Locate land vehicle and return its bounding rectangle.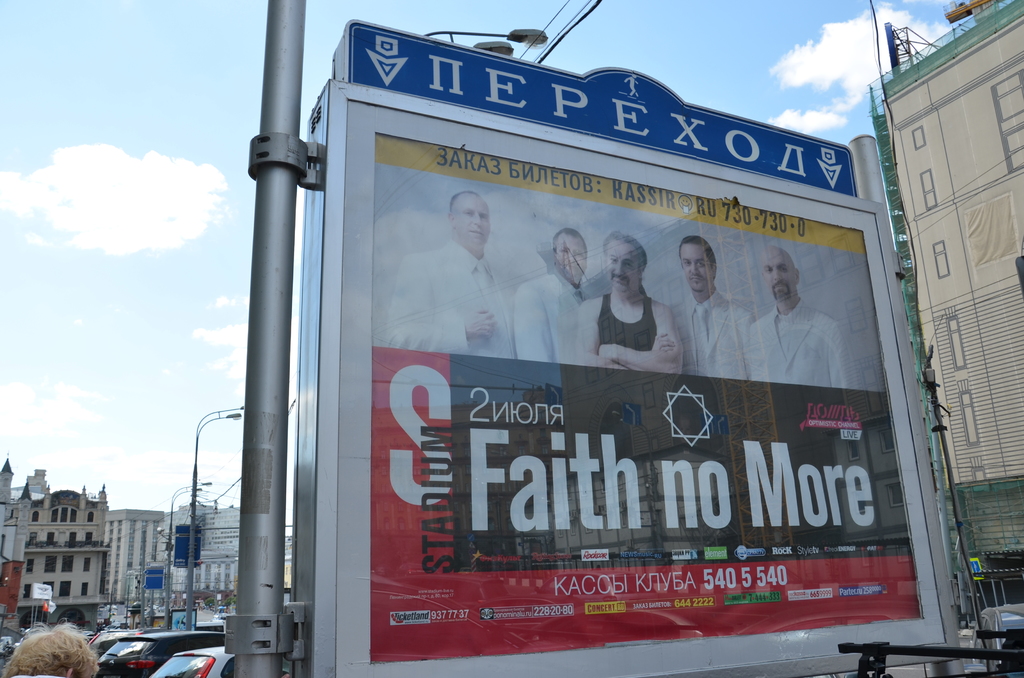
detection(79, 630, 119, 658).
